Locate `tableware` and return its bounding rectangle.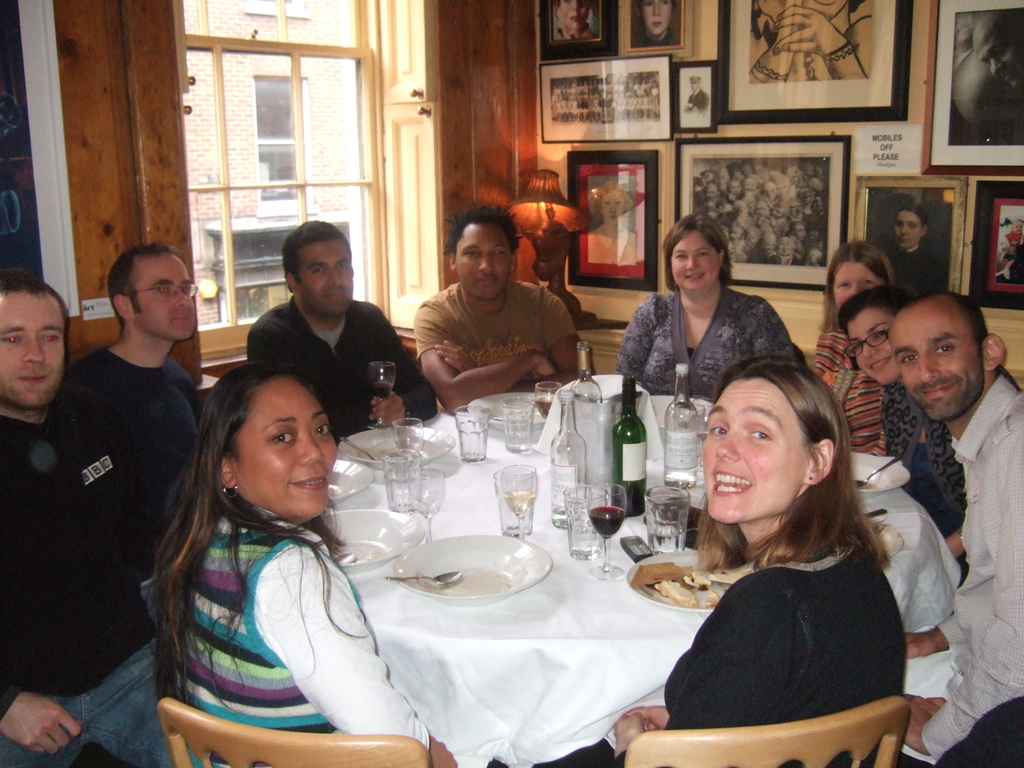
x1=452, y1=401, x2=490, y2=465.
